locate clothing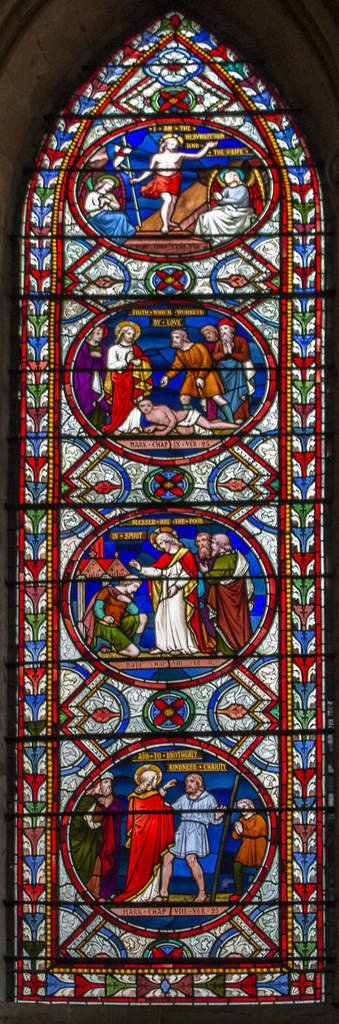
(x1=140, y1=174, x2=182, y2=198)
